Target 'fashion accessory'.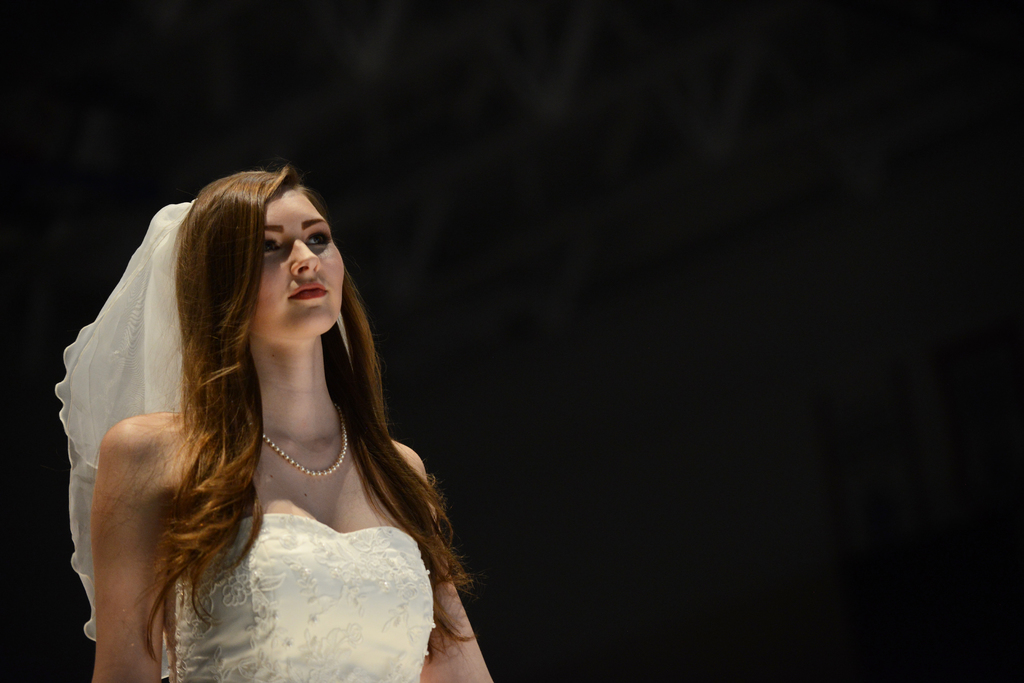
Target region: box(264, 399, 351, 479).
